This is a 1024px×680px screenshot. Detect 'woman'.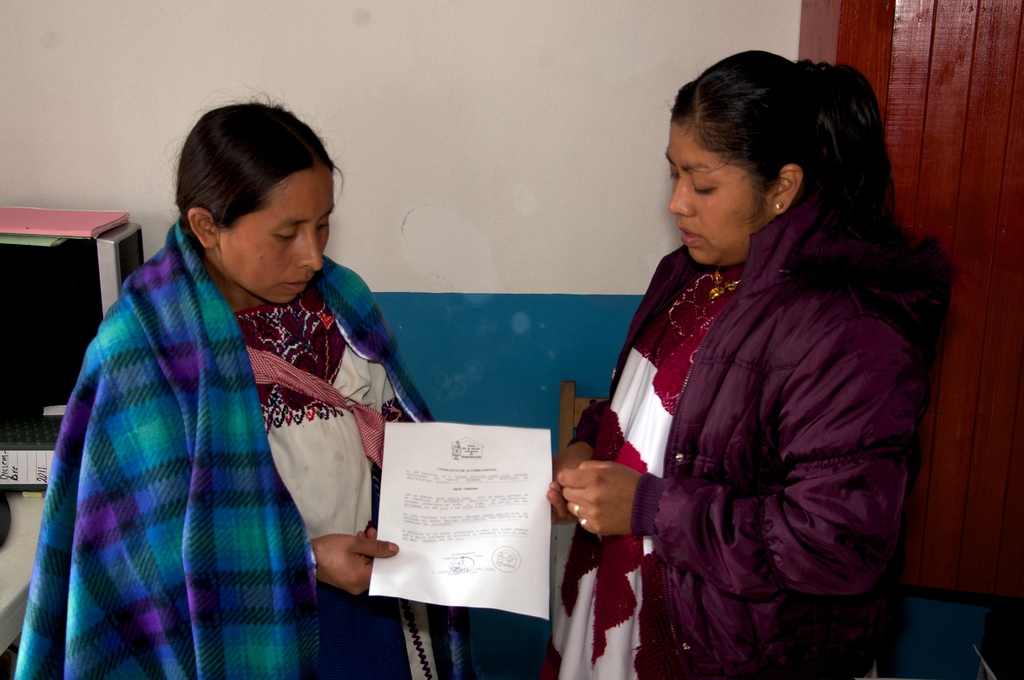
detection(13, 97, 535, 679).
